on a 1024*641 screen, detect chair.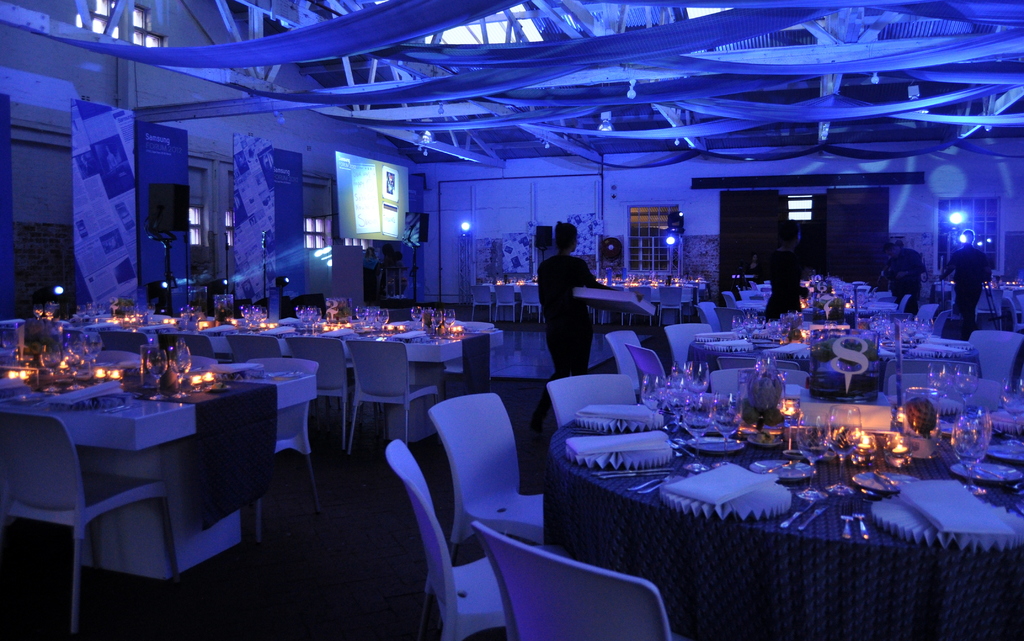
704:353:795:384.
